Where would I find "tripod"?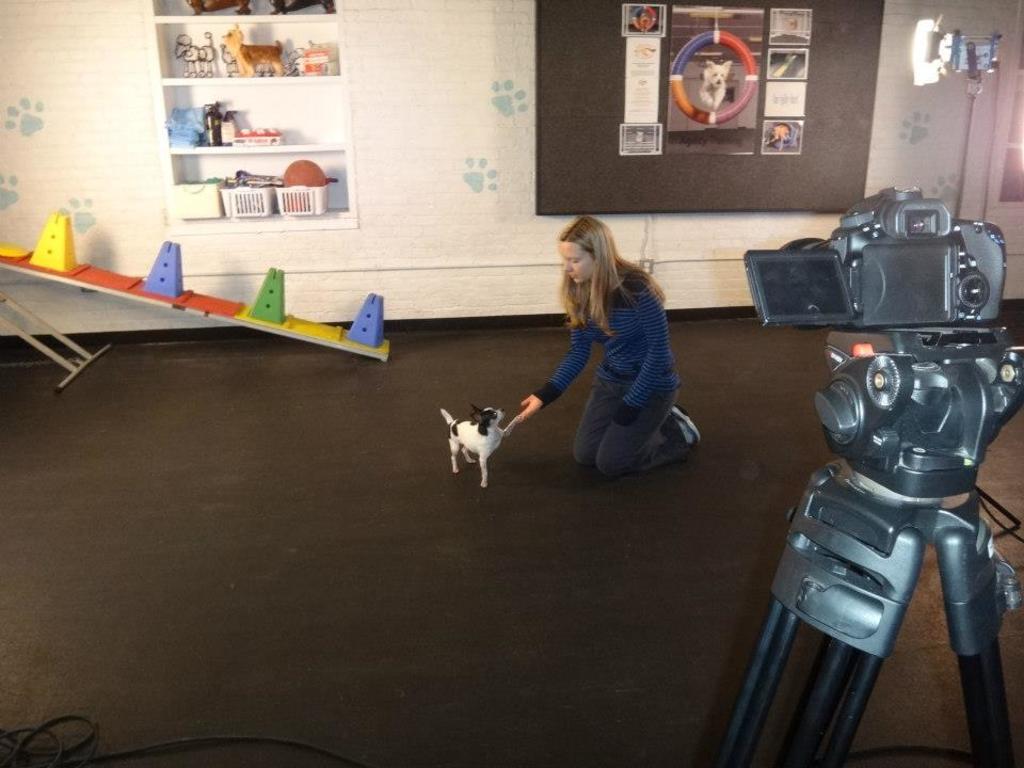
At 730,326,1022,767.
